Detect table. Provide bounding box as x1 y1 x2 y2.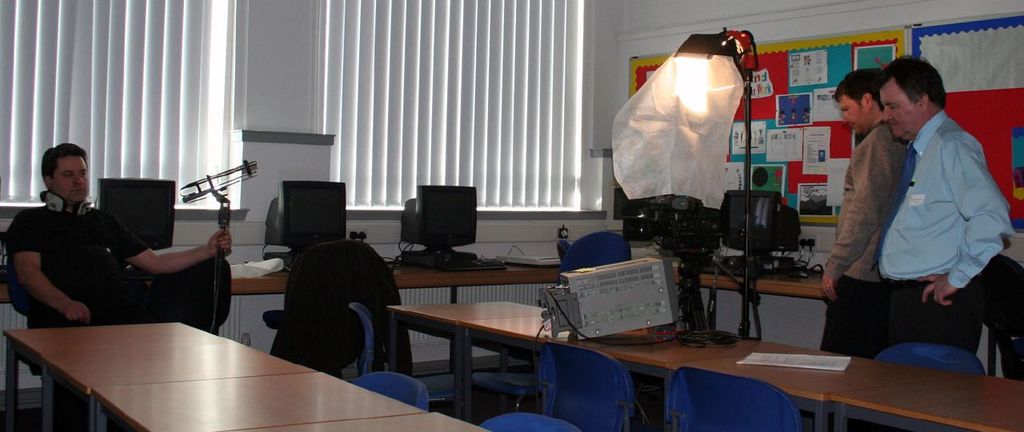
265 409 490 431.
